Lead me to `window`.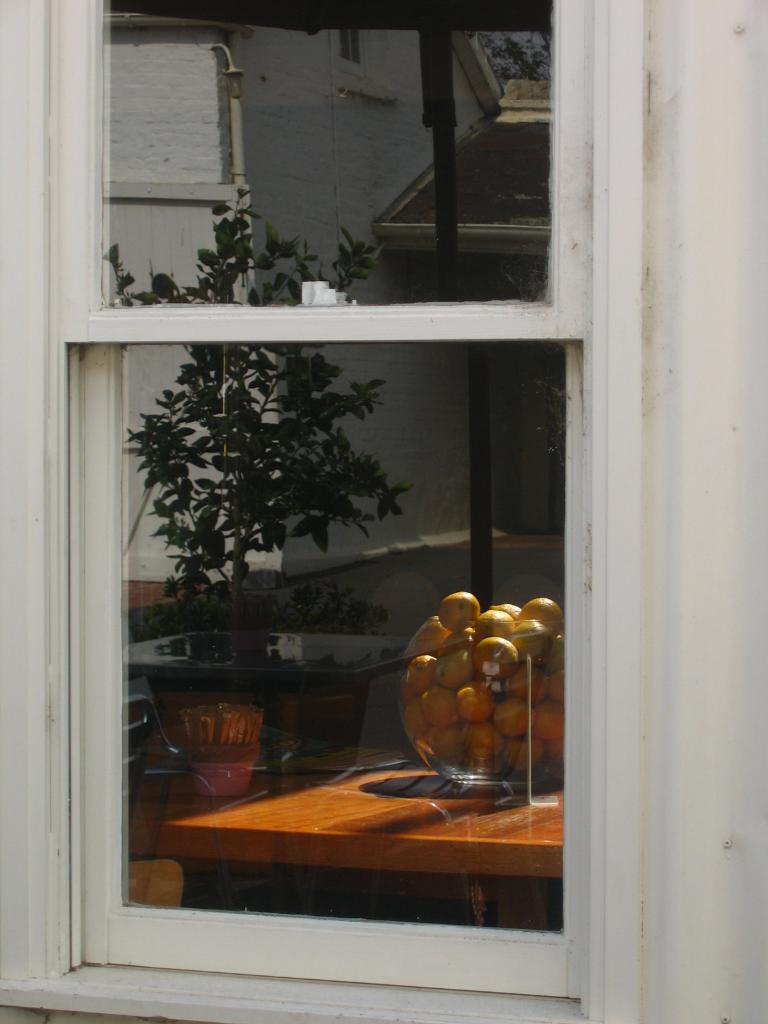
Lead to bbox(0, 0, 767, 1023).
